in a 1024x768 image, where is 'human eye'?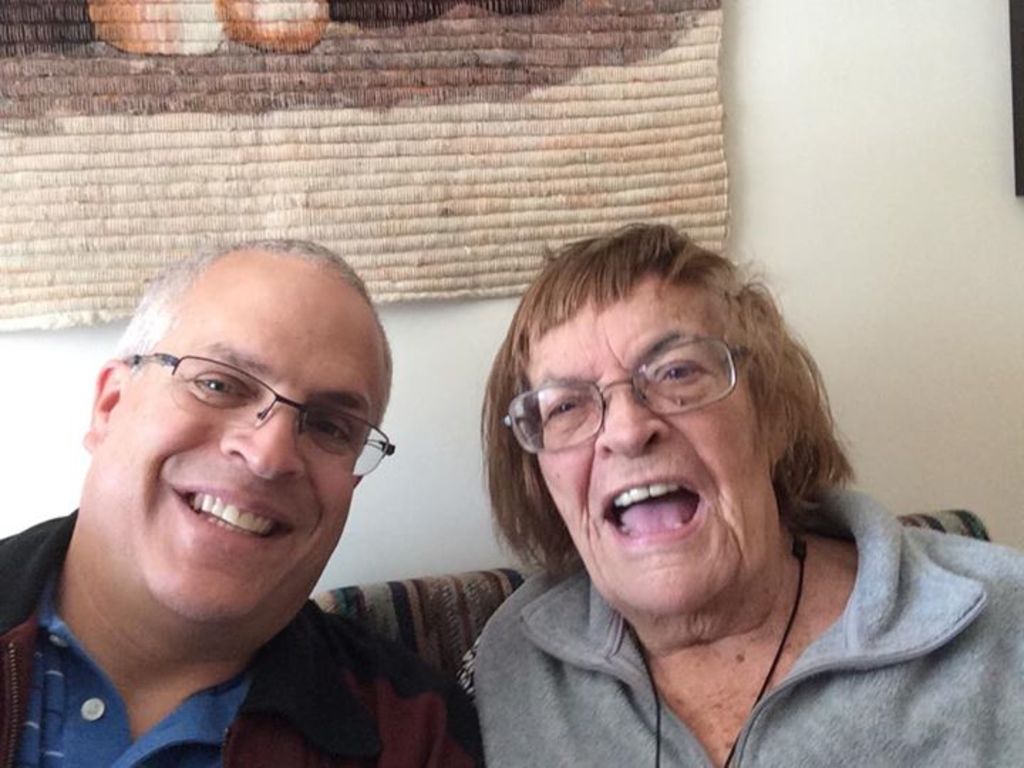
193, 375, 247, 405.
